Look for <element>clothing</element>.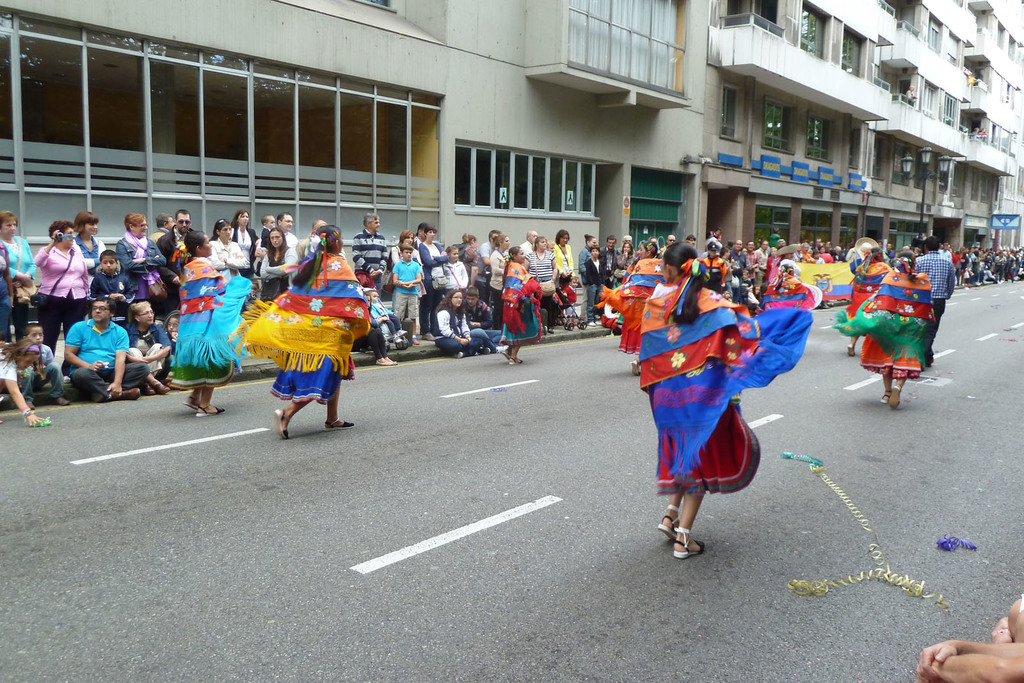
Found: Rect(138, 323, 160, 367).
